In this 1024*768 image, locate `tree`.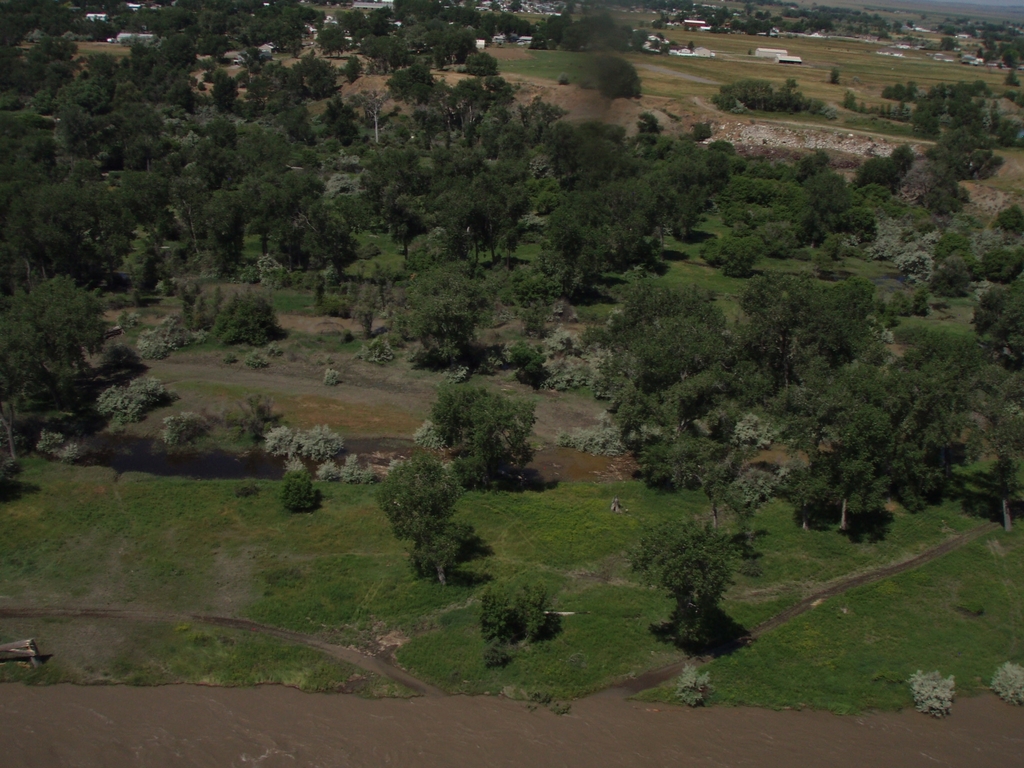
Bounding box: left=422, top=120, right=473, bottom=192.
